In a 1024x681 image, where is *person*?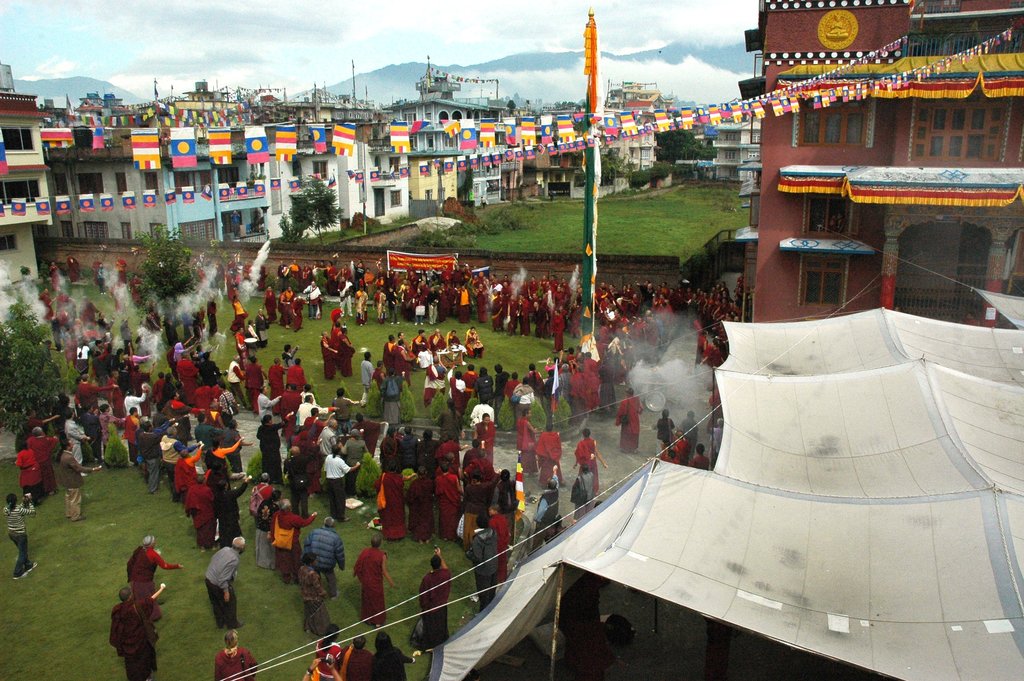
(10,435,42,505).
